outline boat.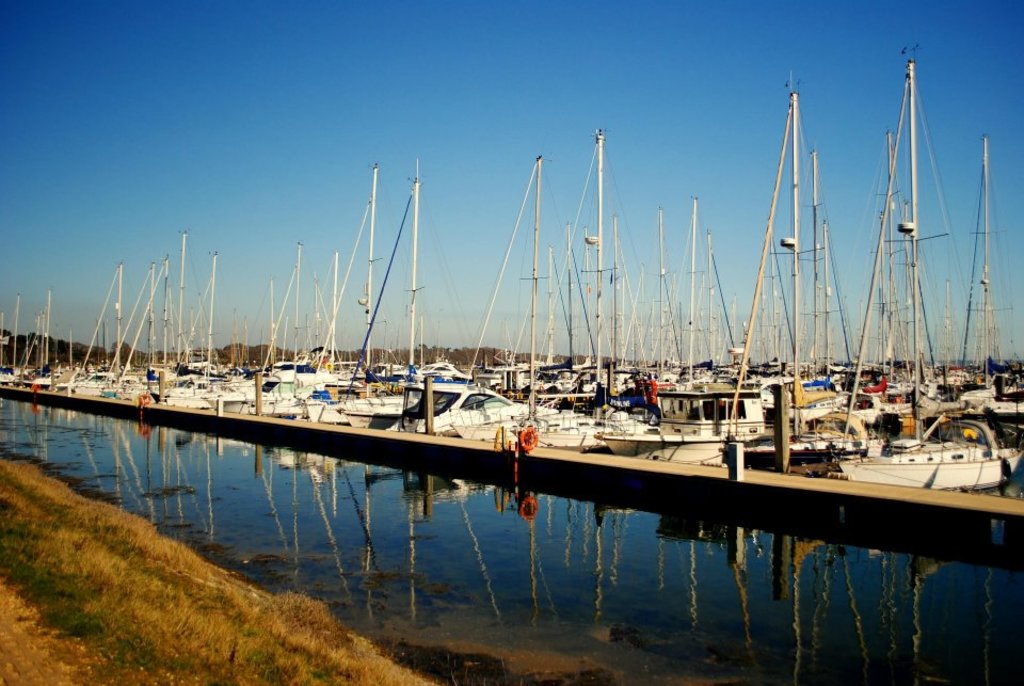
Outline: bbox=[397, 166, 437, 404].
